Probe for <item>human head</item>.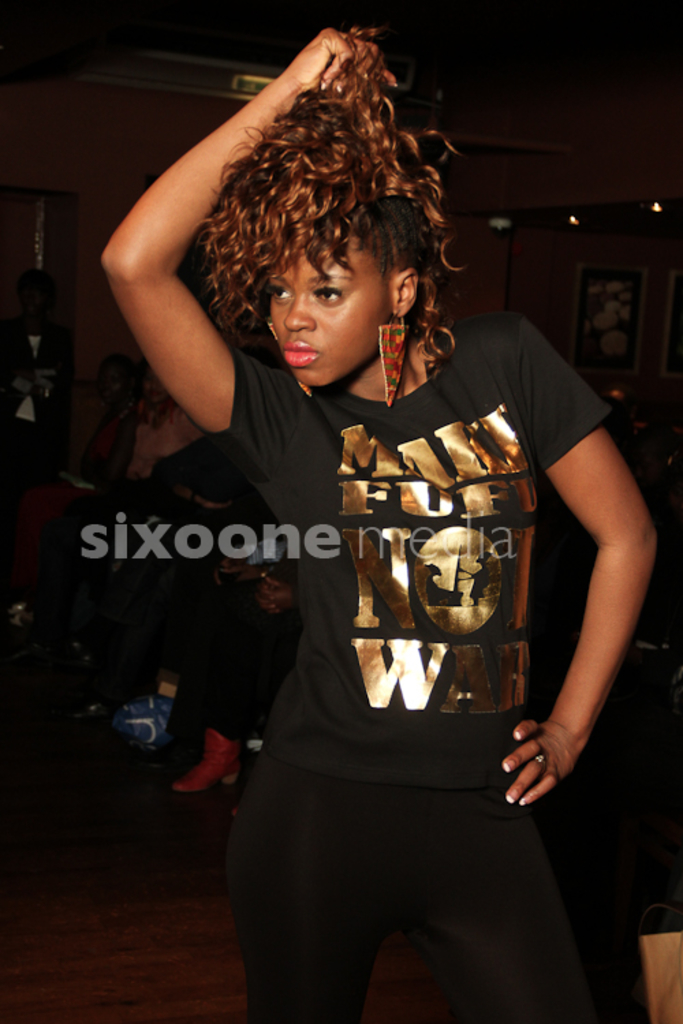
Probe result: (176, 57, 454, 373).
